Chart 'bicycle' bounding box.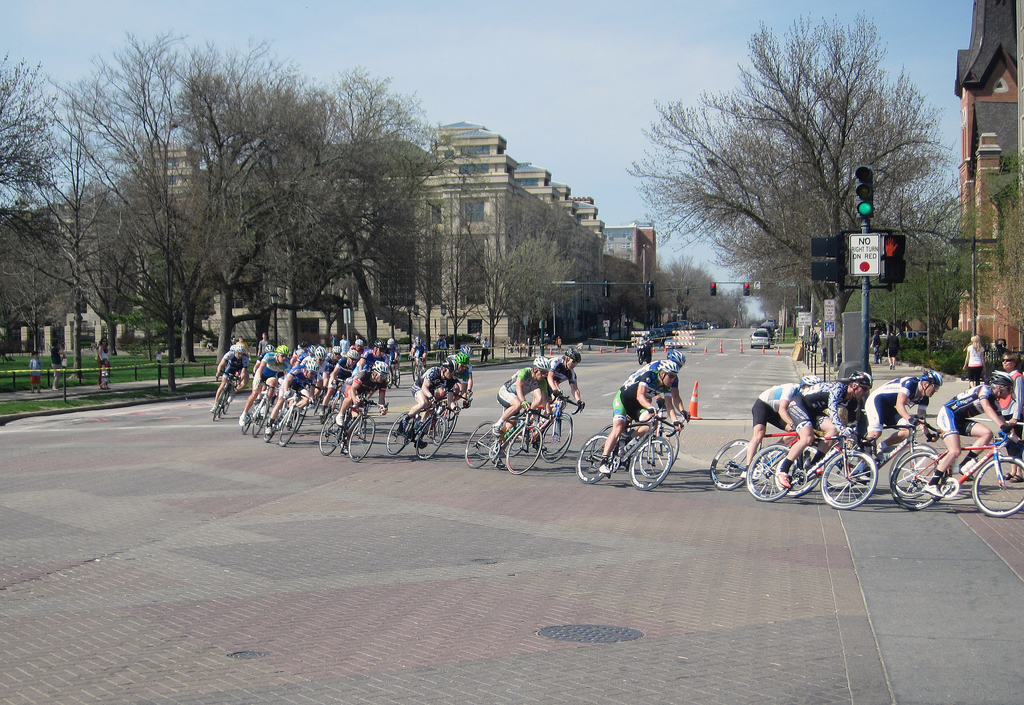
Charted: <bbox>230, 378, 275, 440</bbox>.
